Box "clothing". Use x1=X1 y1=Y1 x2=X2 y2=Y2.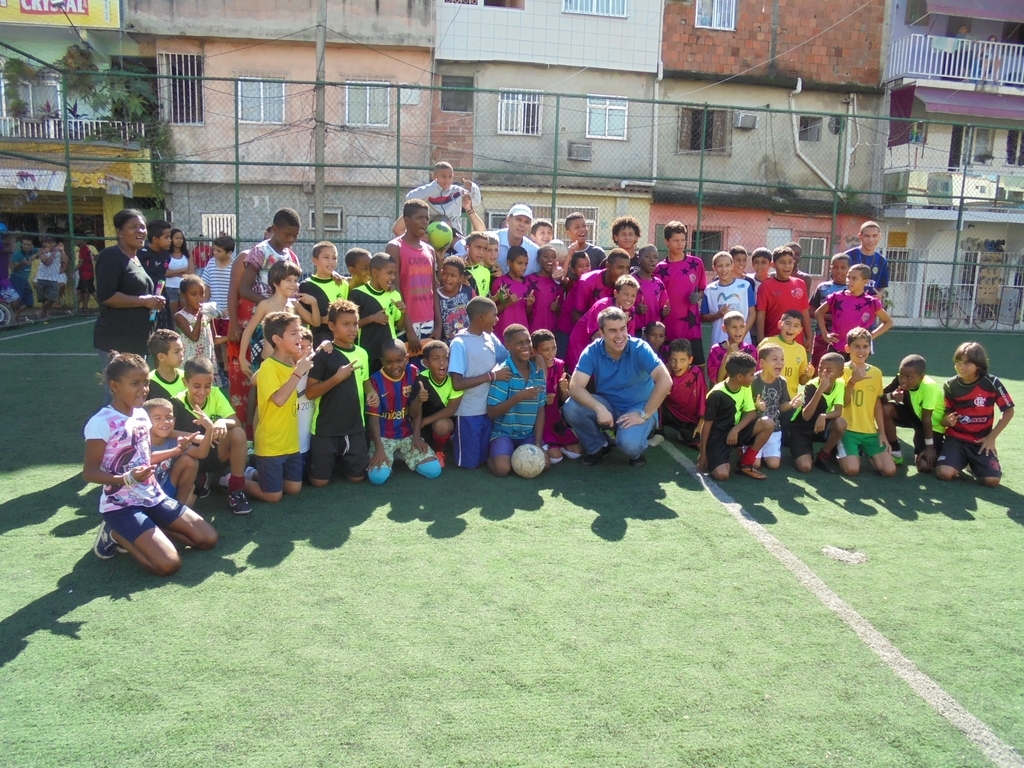
x1=700 y1=375 x2=758 y2=472.
